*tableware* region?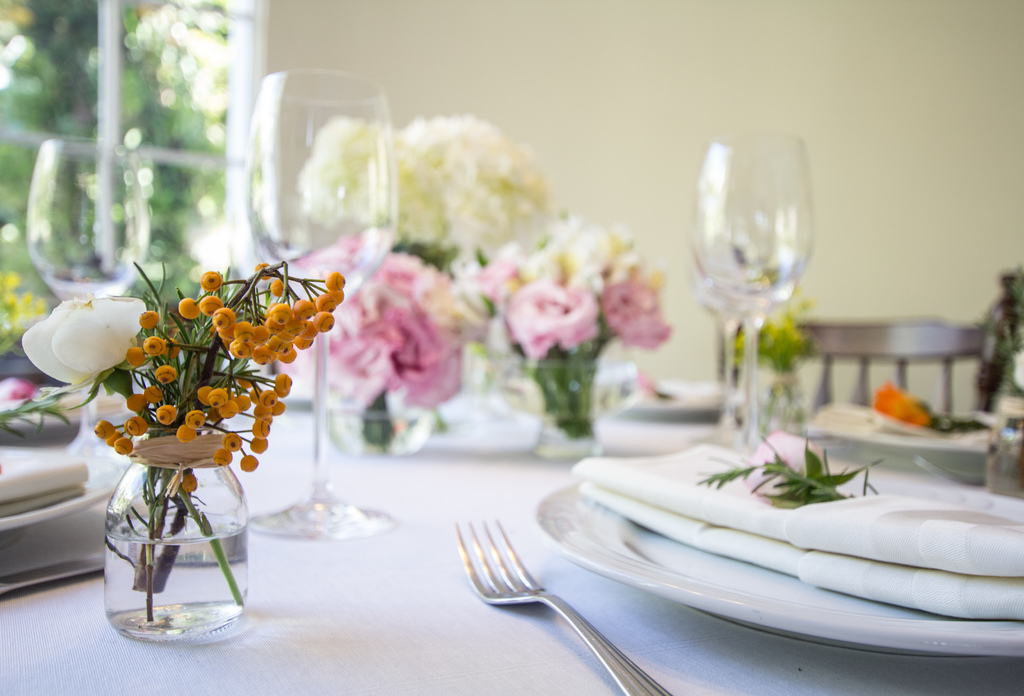
bbox(444, 515, 674, 695)
